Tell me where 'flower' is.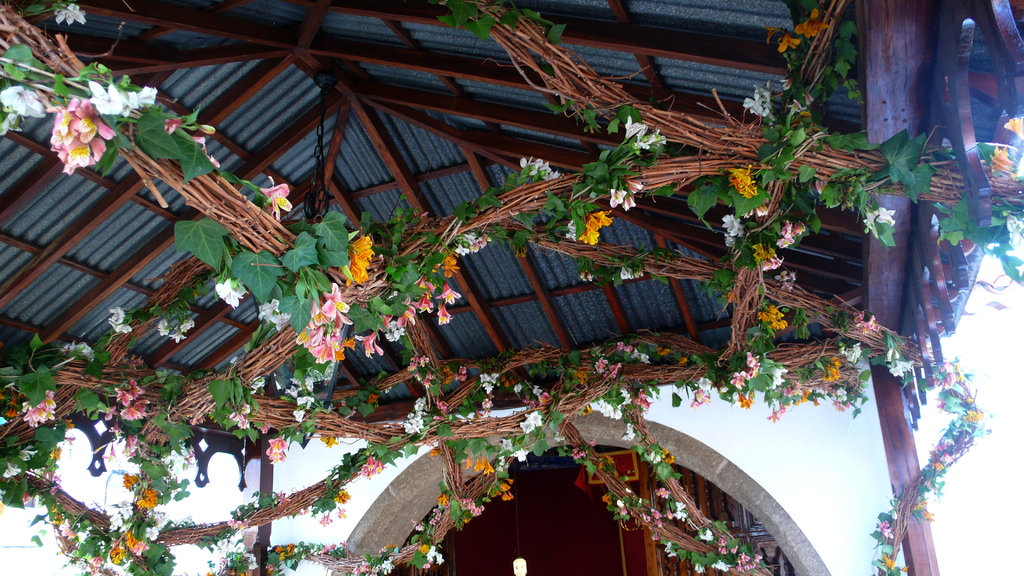
'flower' is at [x1=852, y1=308, x2=883, y2=333].
